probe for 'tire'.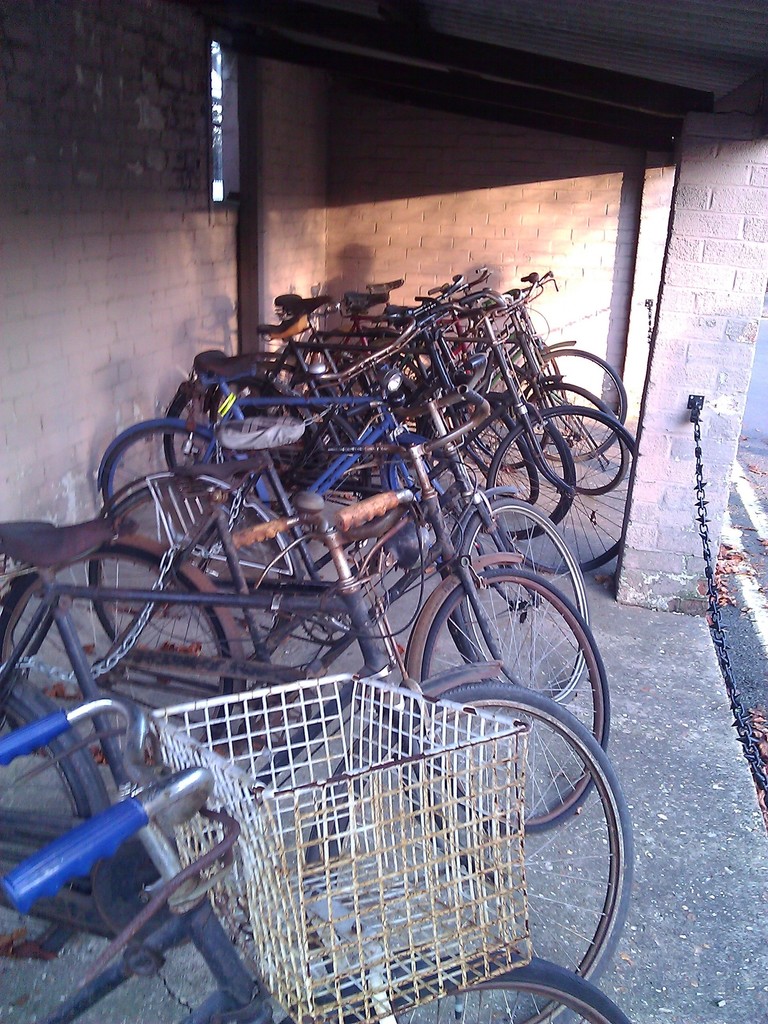
Probe result: {"left": 418, "top": 566, "right": 611, "bottom": 832}.
